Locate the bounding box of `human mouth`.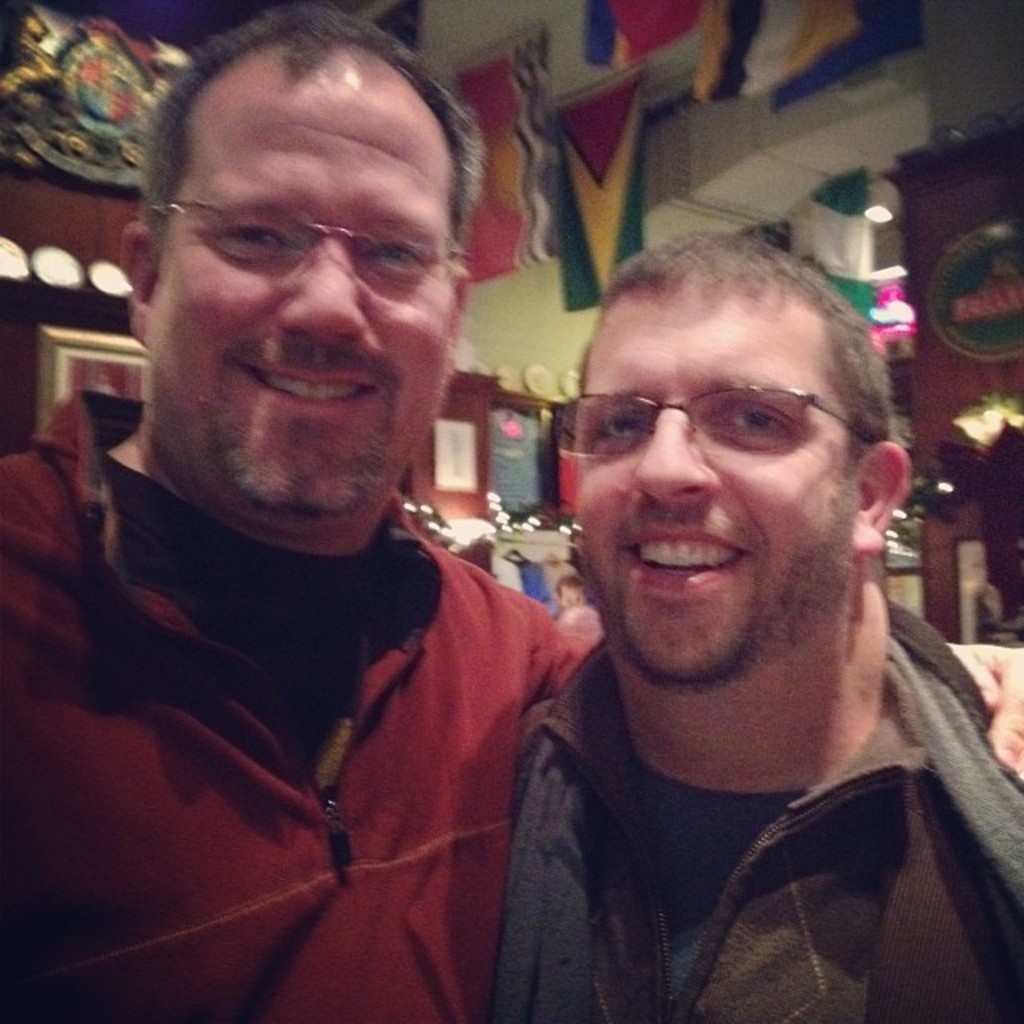
Bounding box: x1=622, y1=523, x2=750, y2=592.
